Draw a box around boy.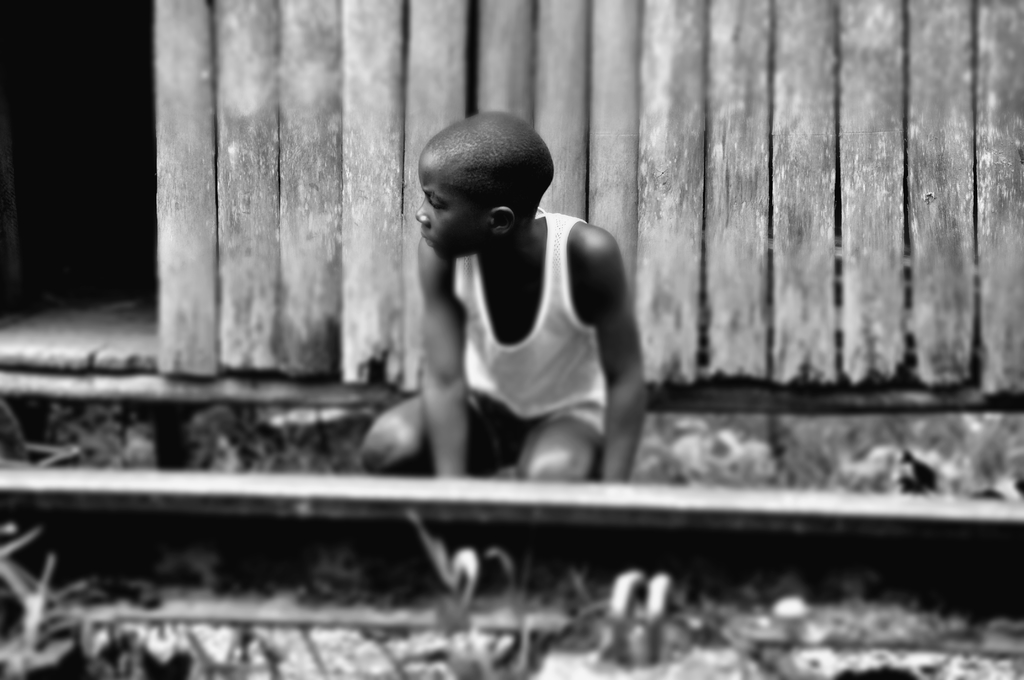
l=356, t=109, r=667, b=513.
